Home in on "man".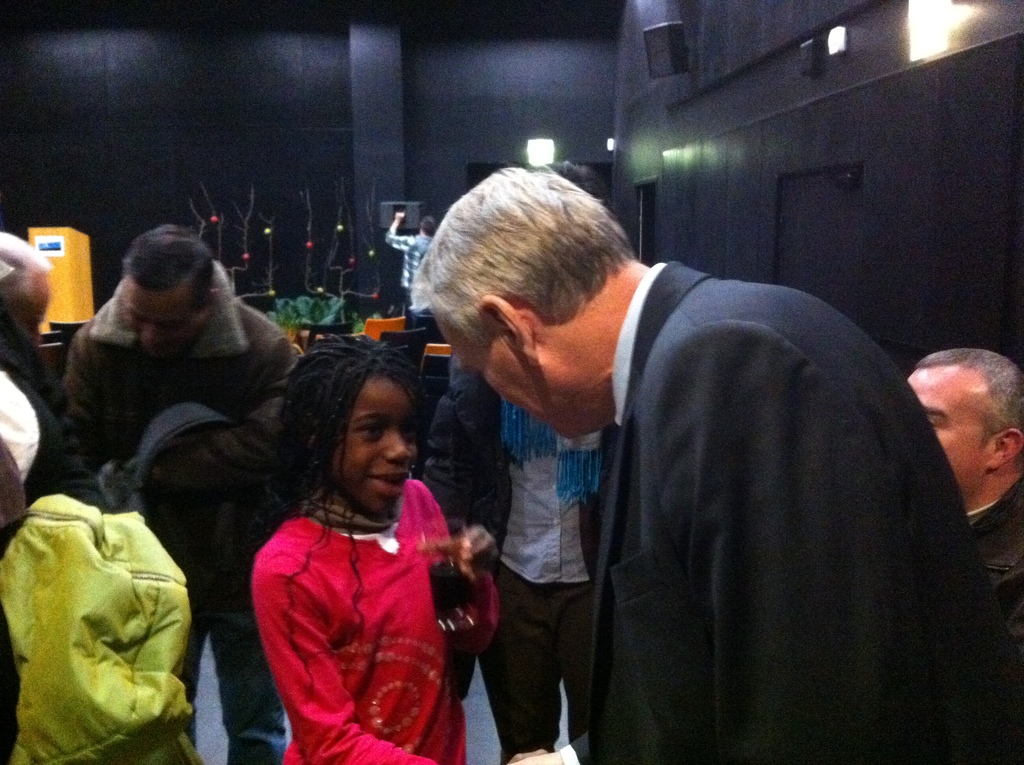
Homed in at x1=58, y1=215, x2=310, y2=764.
